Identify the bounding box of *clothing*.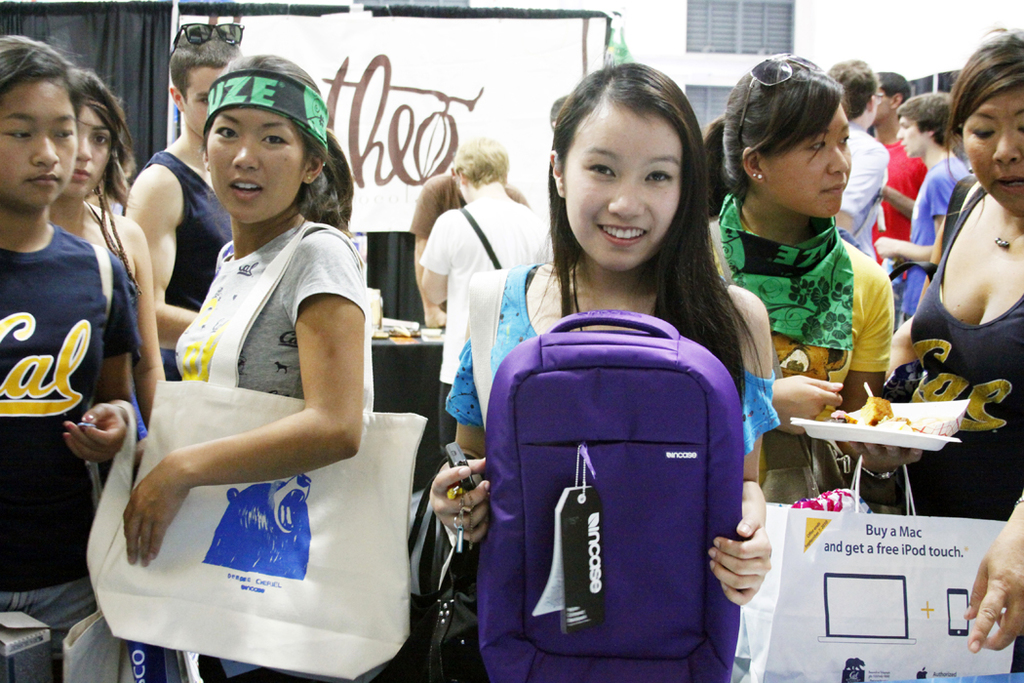
<box>908,181,1023,535</box>.
